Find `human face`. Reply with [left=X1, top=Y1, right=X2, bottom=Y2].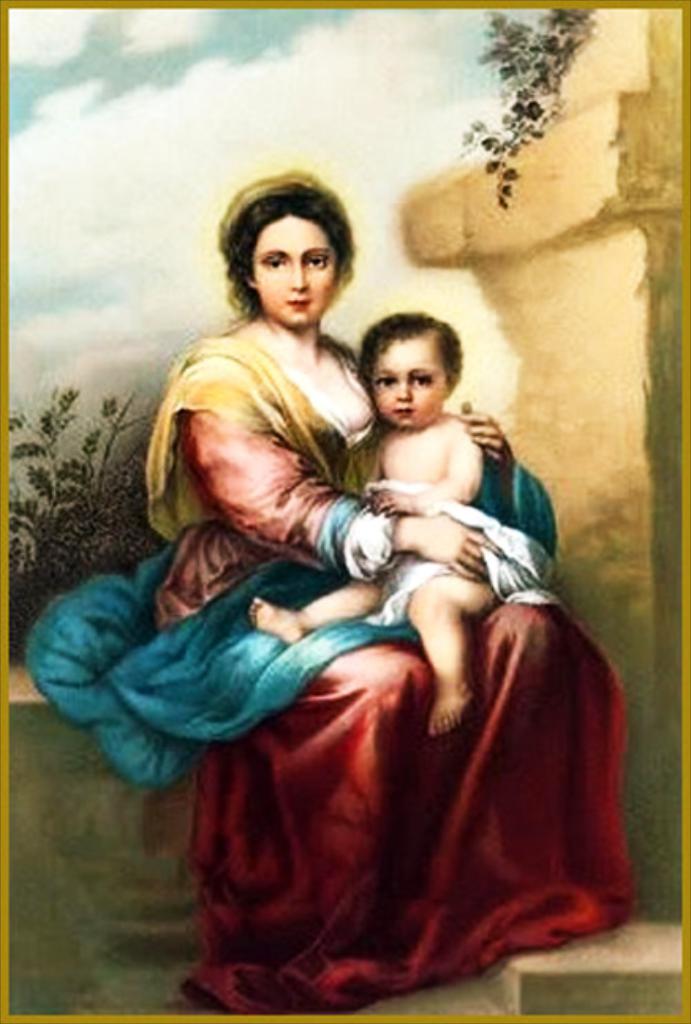
[left=256, top=220, right=337, bottom=326].
